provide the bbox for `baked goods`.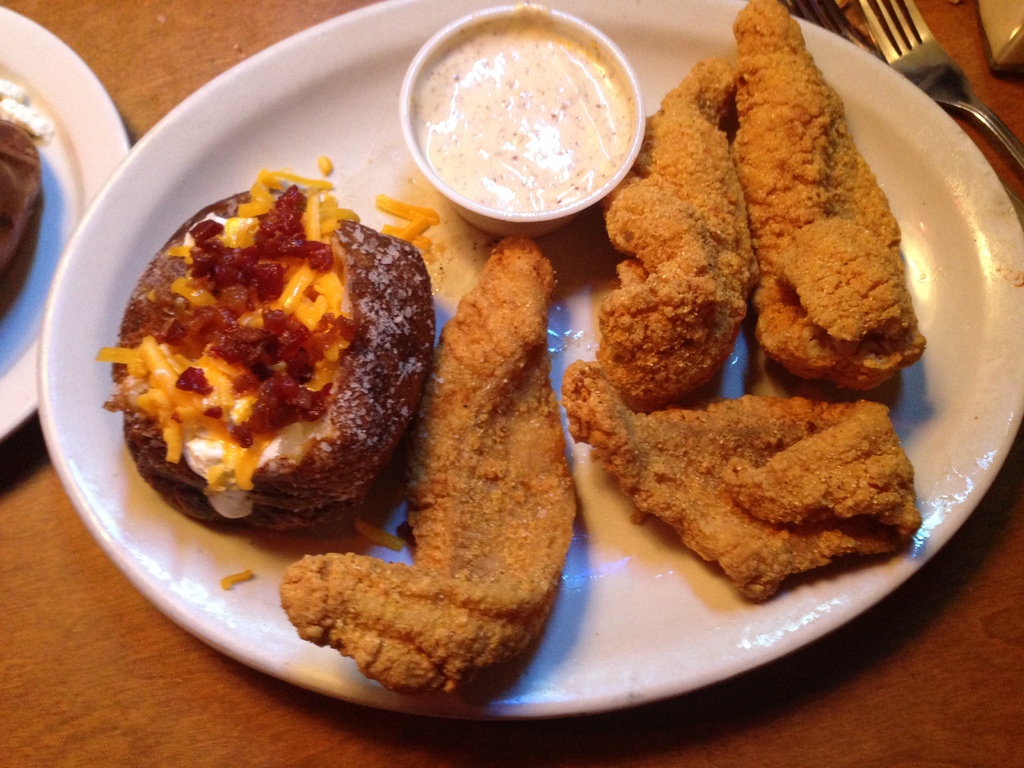
Rect(556, 370, 935, 586).
